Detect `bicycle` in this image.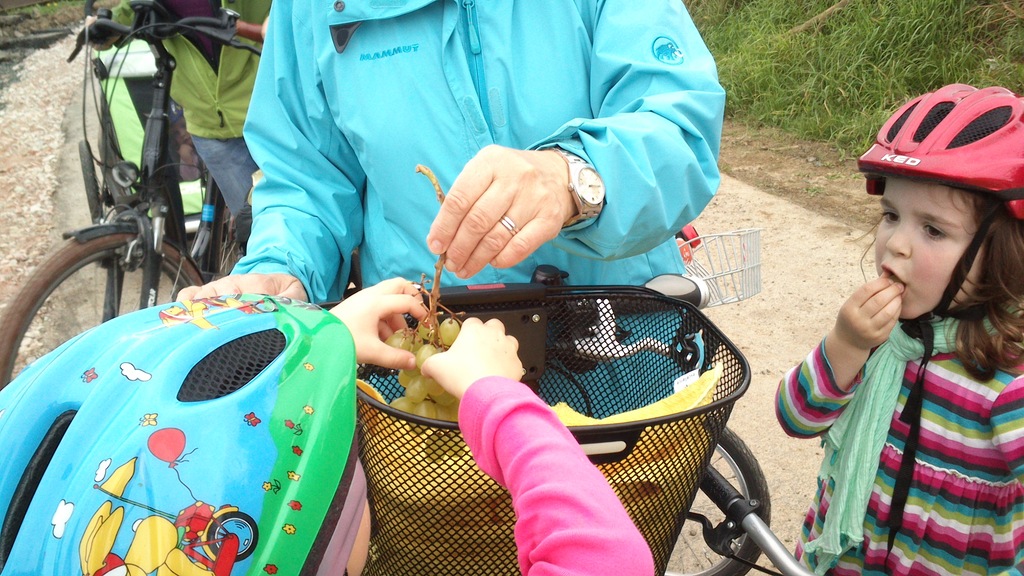
Detection: BBox(329, 258, 795, 575).
